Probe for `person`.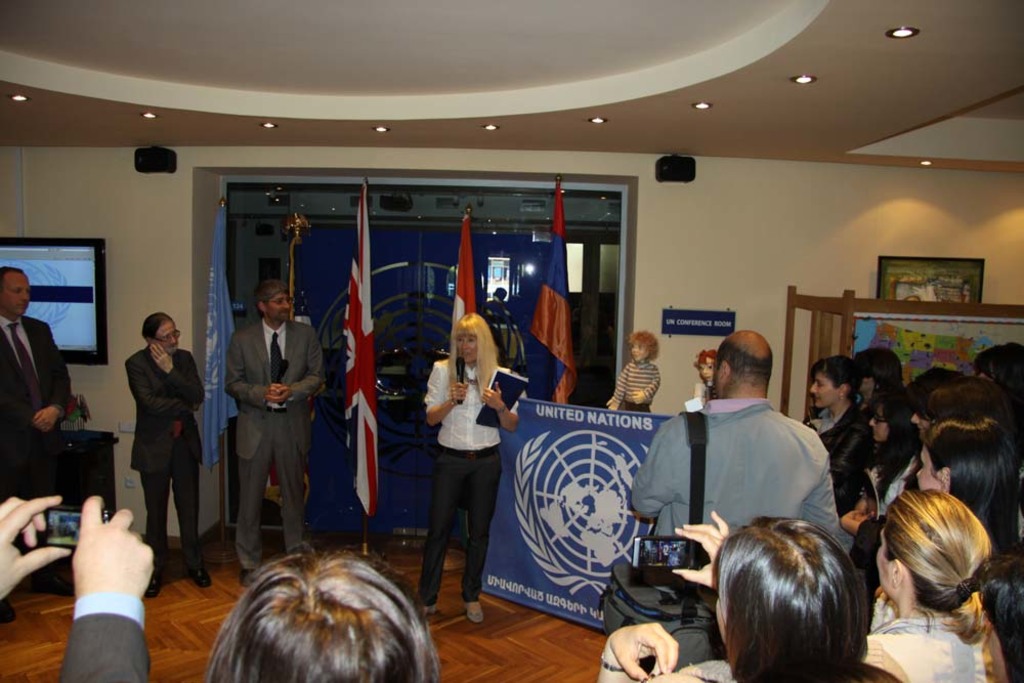
Probe result: (x1=912, y1=370, x2=959, y2=454).
